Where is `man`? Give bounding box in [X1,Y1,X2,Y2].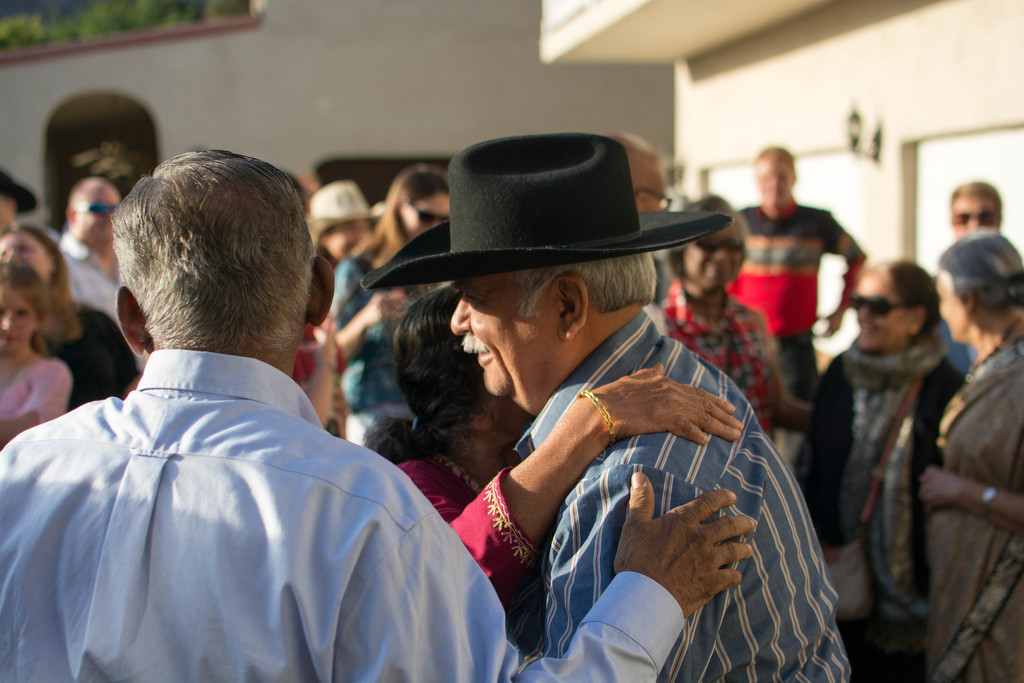
[929,183,1015,356].
